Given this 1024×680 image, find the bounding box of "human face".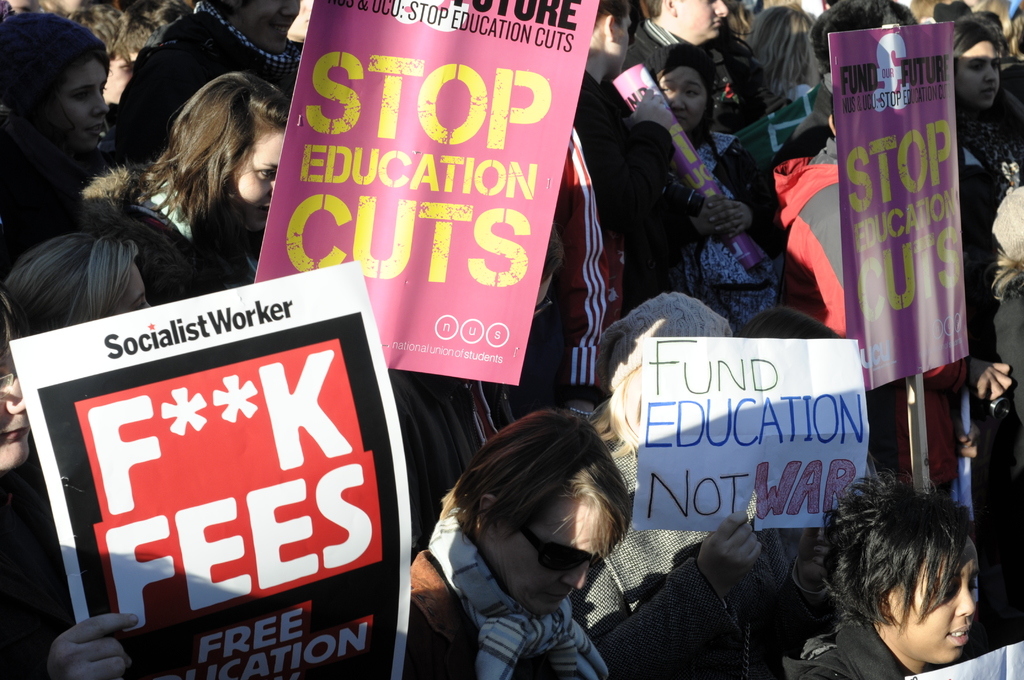
(0,346,36,467).
